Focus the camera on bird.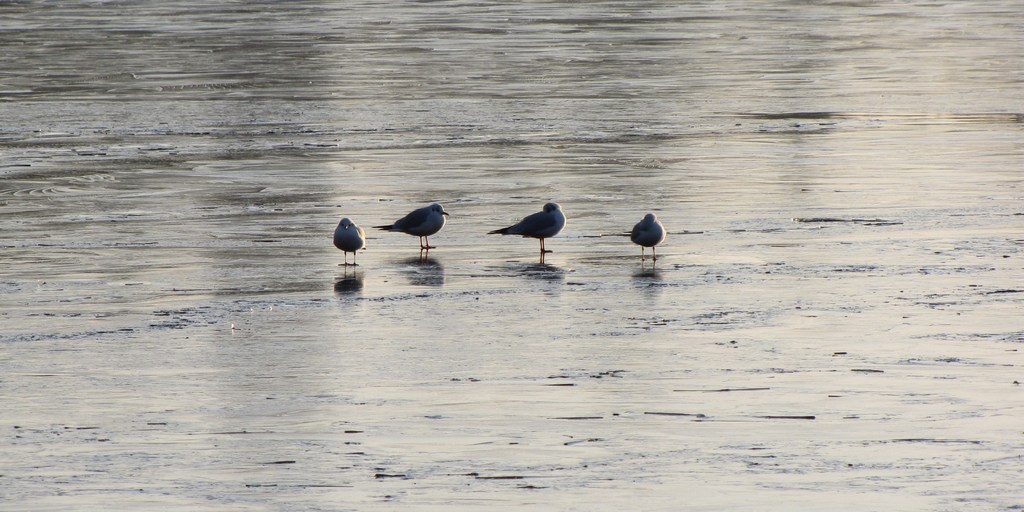
Focus region: bbox=[372, 203, 450, 250].
